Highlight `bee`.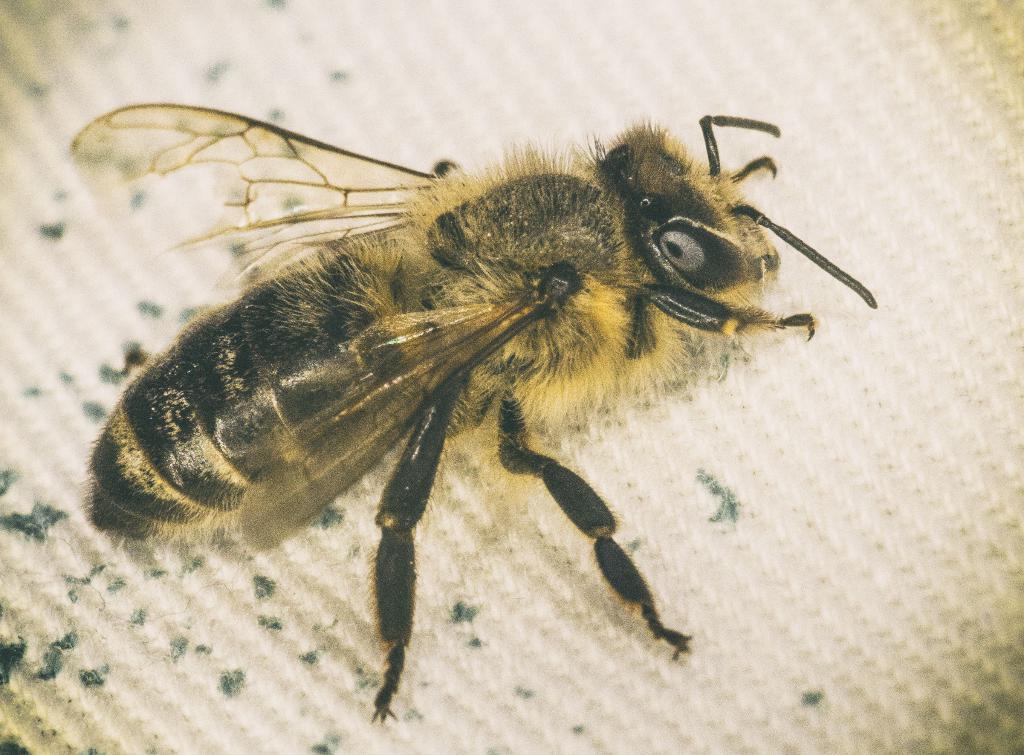
Highlighted region: {"x1": 79, "y1": 116, "x2": 851, "y2": 710}.
